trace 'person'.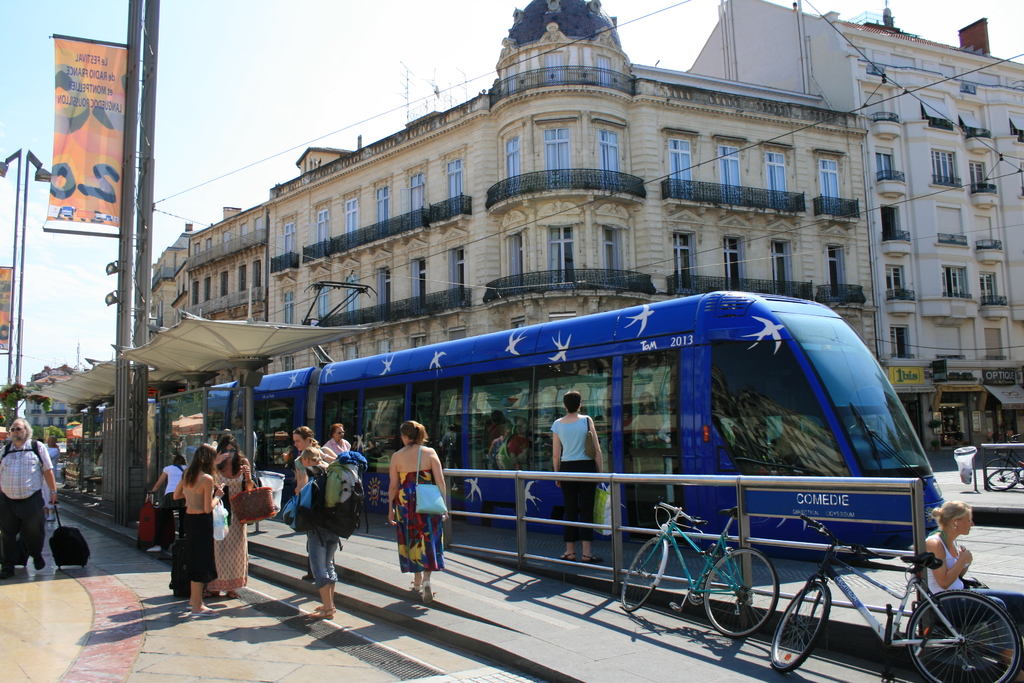
Traced to bbox=(209, 433, 266, 601).
